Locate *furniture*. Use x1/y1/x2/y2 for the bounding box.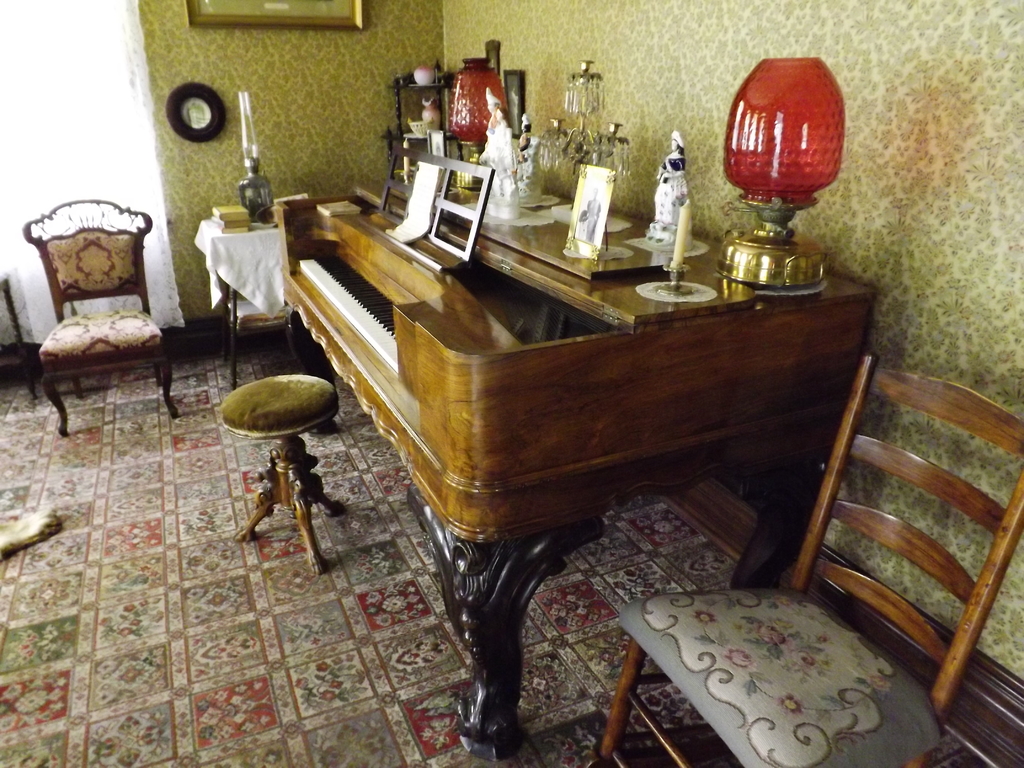
21/198/179/436.
